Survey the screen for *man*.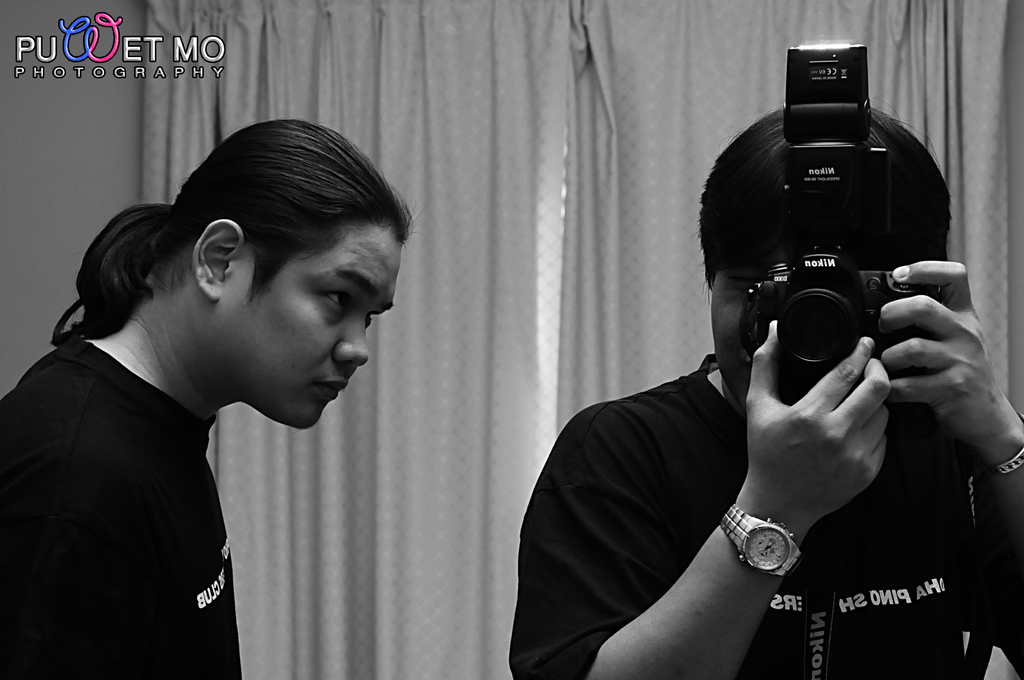
Survey found: Rect(504, 38, 1003, 652).
